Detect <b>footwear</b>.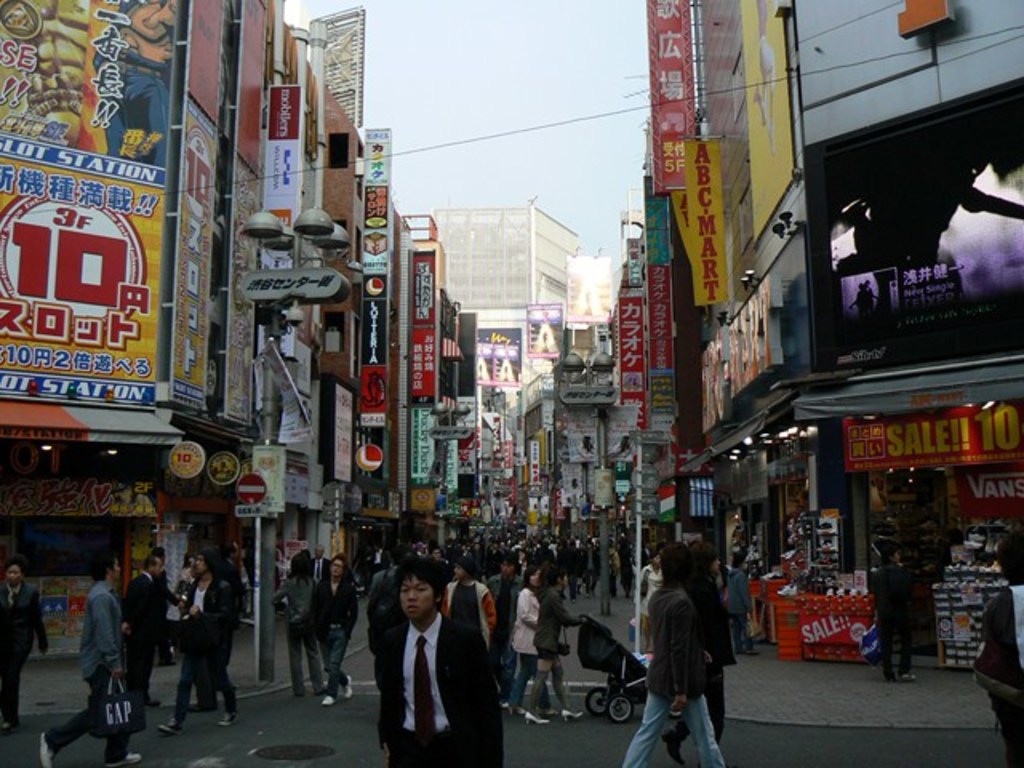
Detected at 37, 731, 56, 766.
